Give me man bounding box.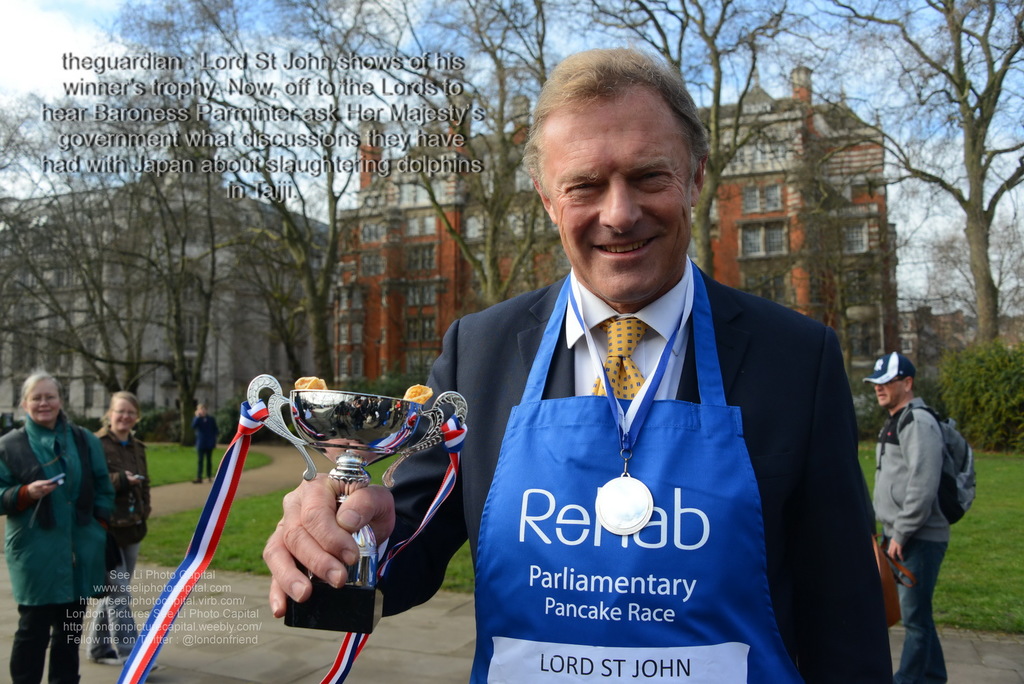
262, 47, 893, 683.
